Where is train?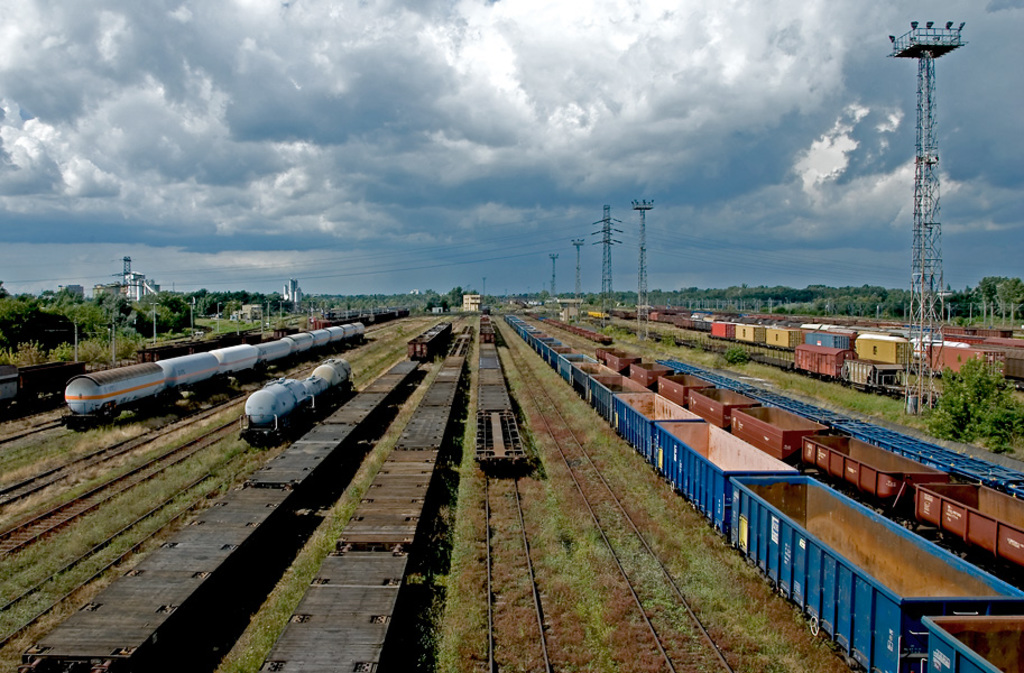
BBox(594, 344, 1020, 586).
